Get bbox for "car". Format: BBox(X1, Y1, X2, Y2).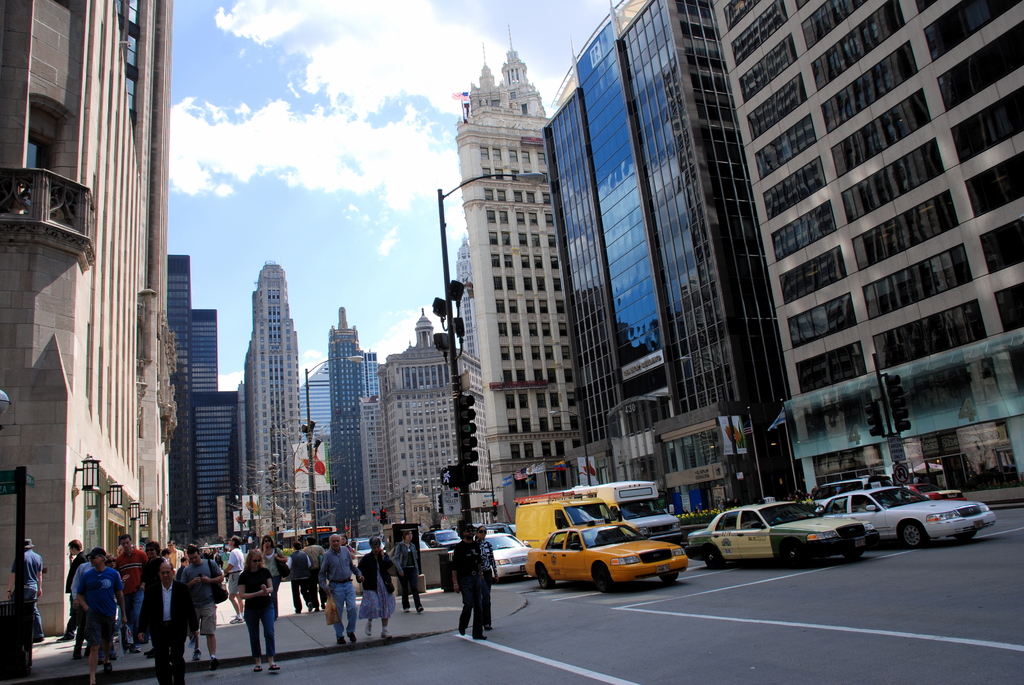
BBox(484, 533, 527, 588).
